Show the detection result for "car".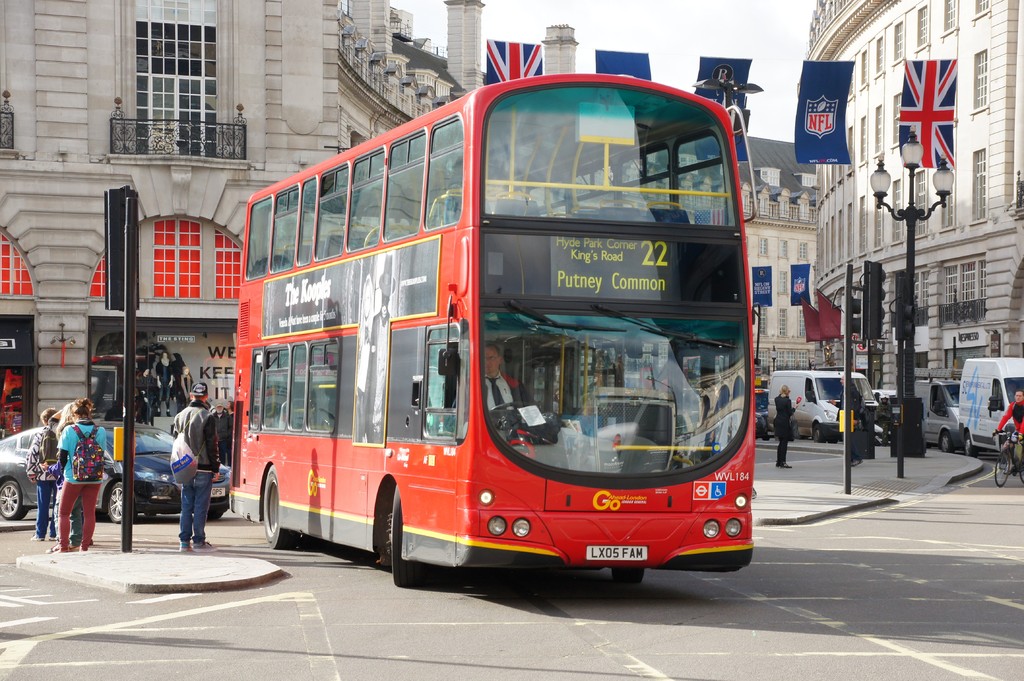
bbox(0, 426, 234, 523).
